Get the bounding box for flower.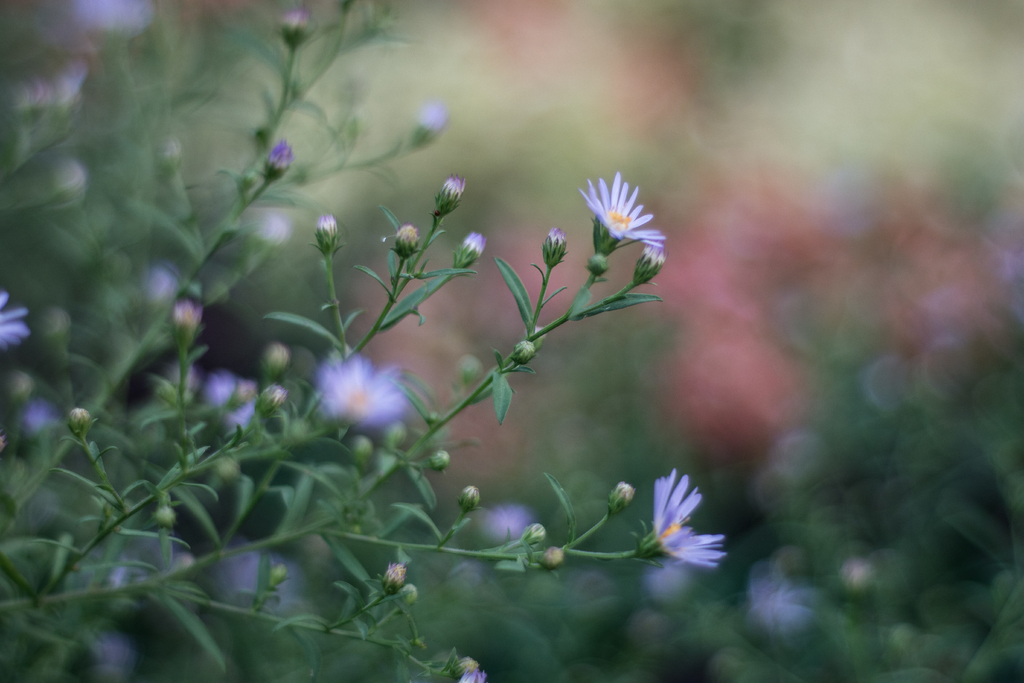
BBox(398, 580, 416, 612).
